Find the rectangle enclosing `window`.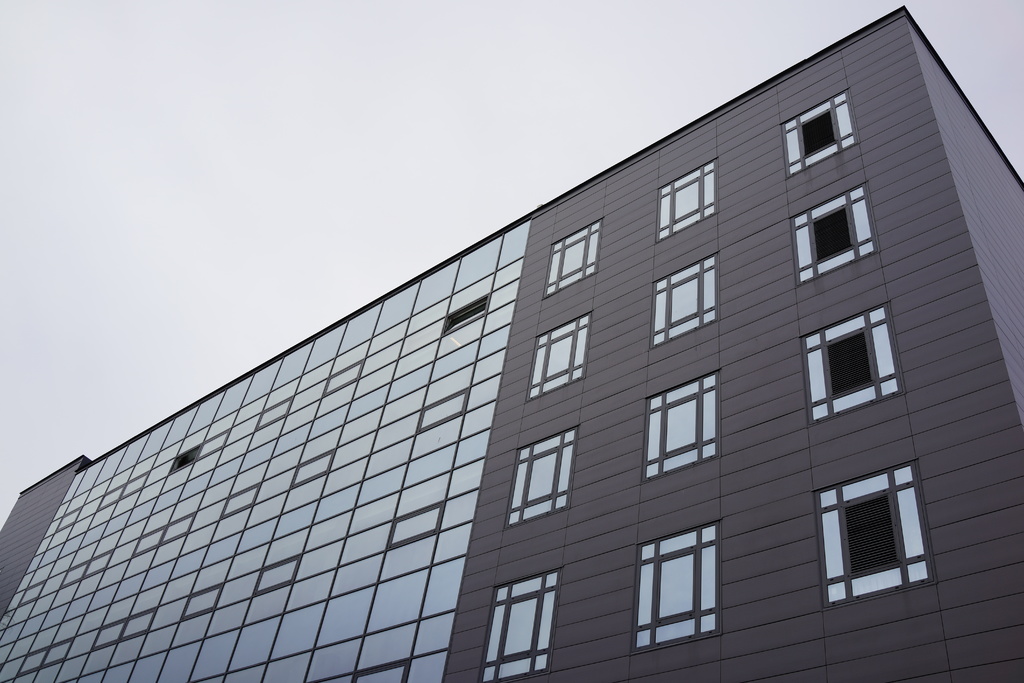
<box>825,457,932,604</box>.
